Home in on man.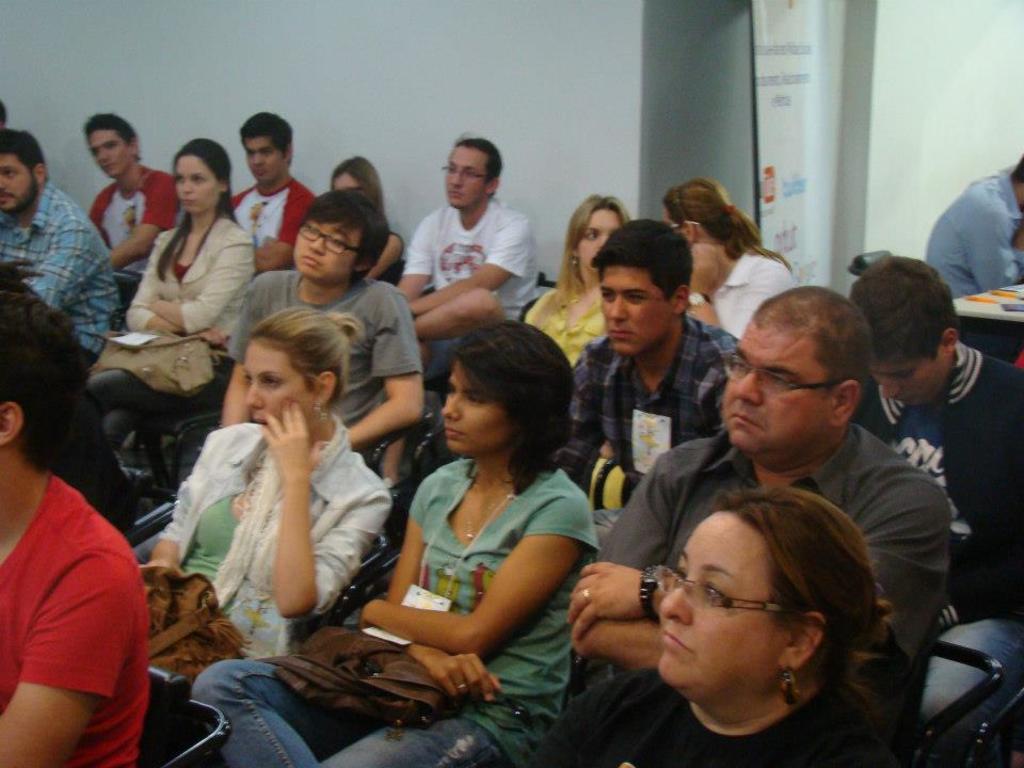
Homed in at 0,294,150,767.
